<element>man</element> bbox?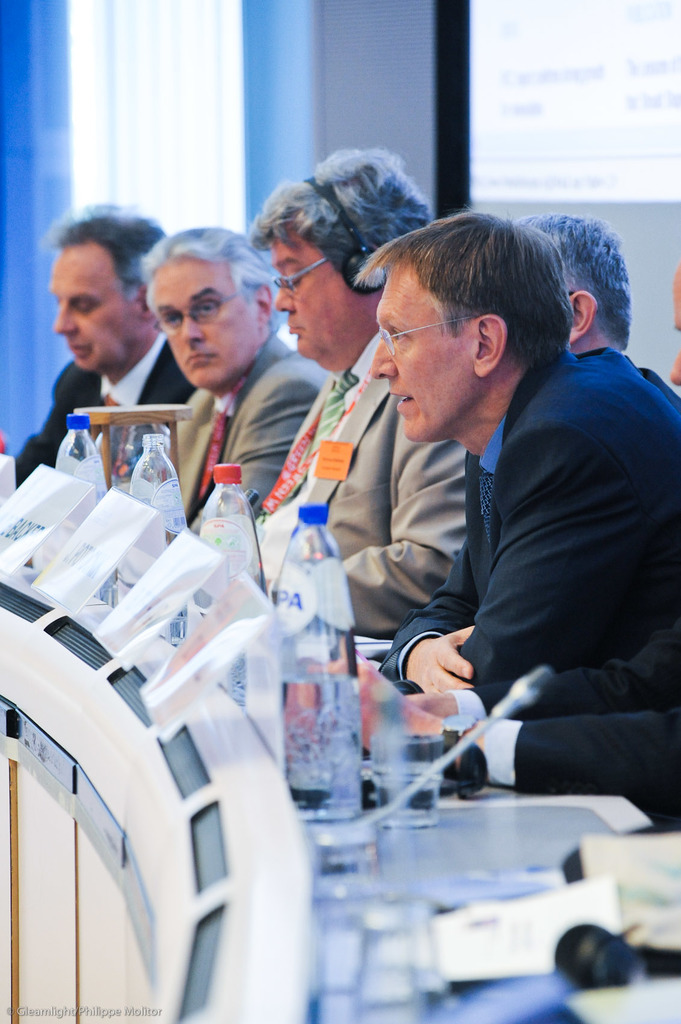
347, 212, 680, 700
